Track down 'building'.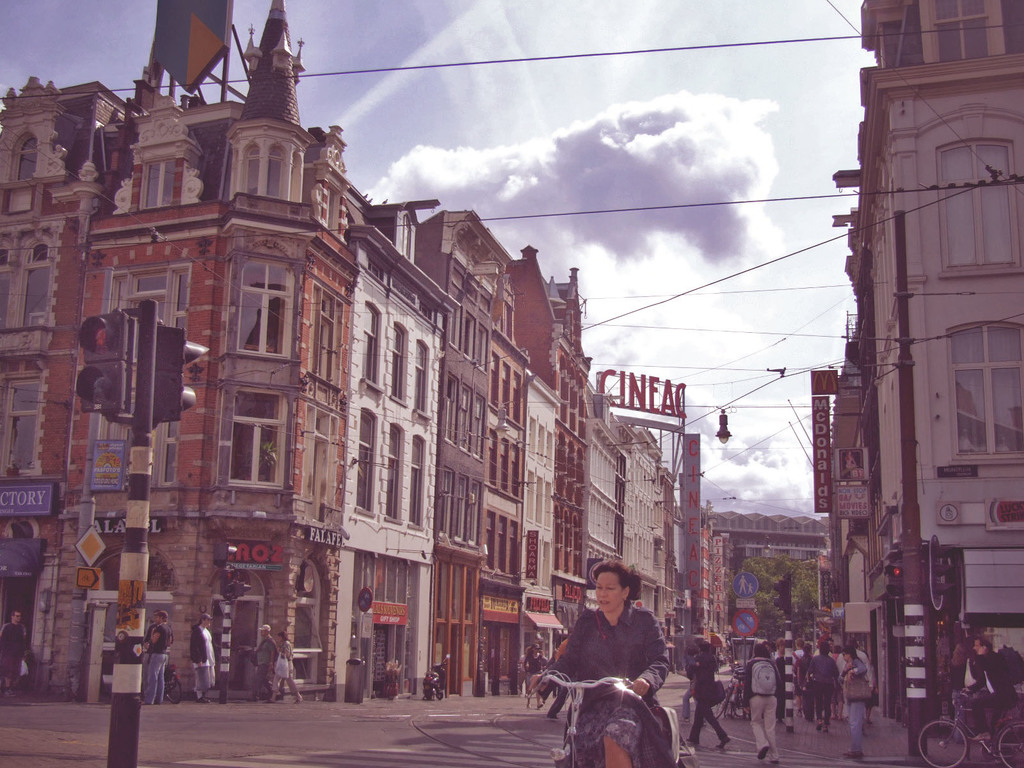
Tracked to x1=707 y1=514 x2=826 y2=576.
